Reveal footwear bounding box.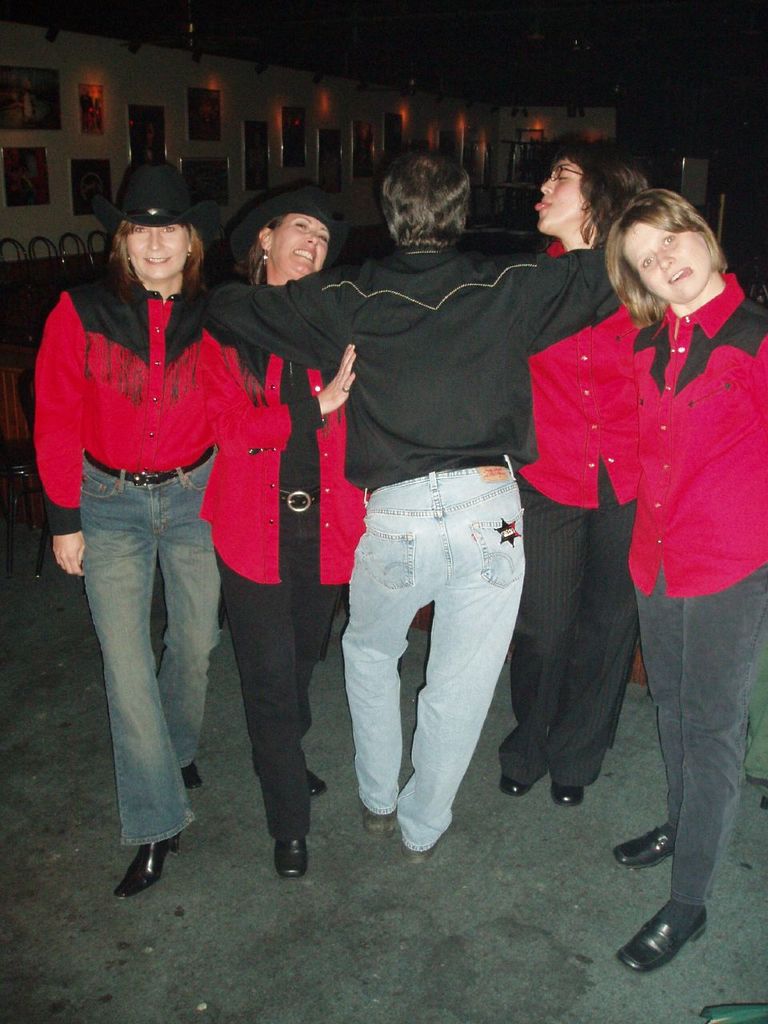
Revealed: [273, 841, 308, 882].
